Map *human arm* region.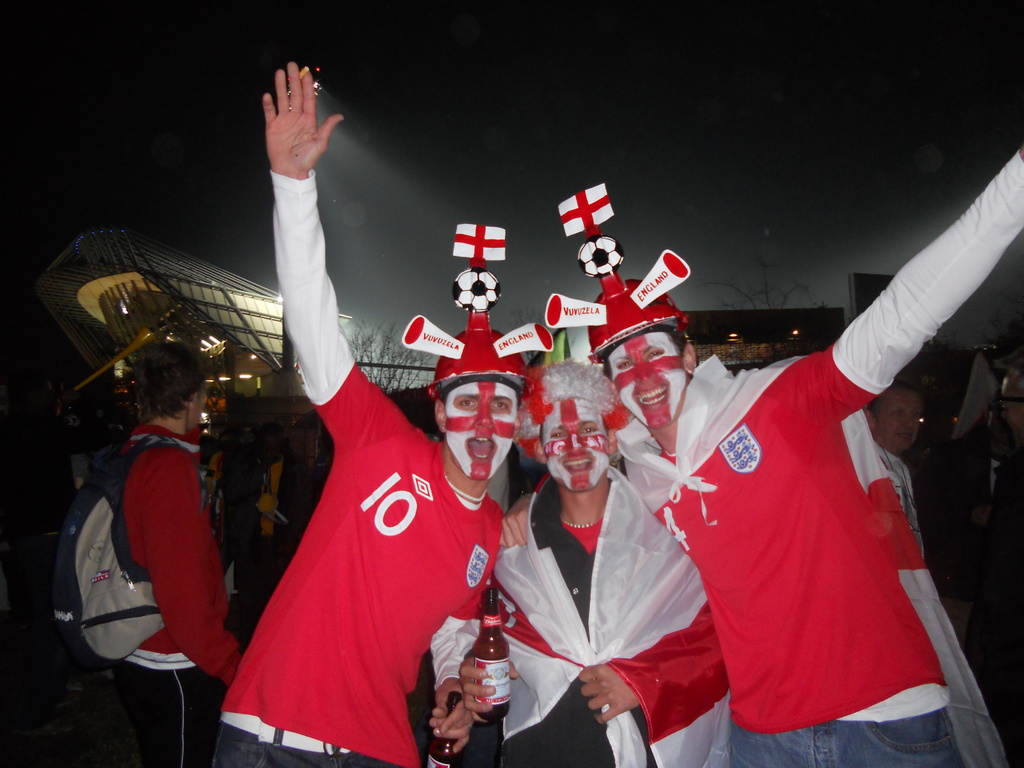
Mapped to x1=500, y1=493, x2=531, y2=552.
